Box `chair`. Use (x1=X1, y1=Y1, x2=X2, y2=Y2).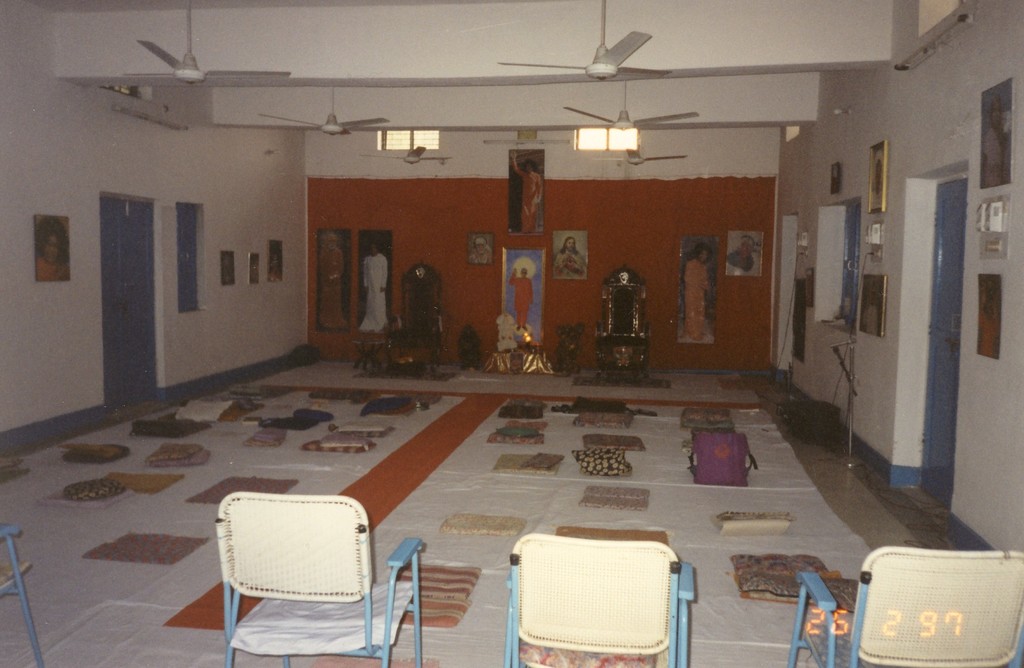
(x1=386, y1=261, x2=445, y2=379).
